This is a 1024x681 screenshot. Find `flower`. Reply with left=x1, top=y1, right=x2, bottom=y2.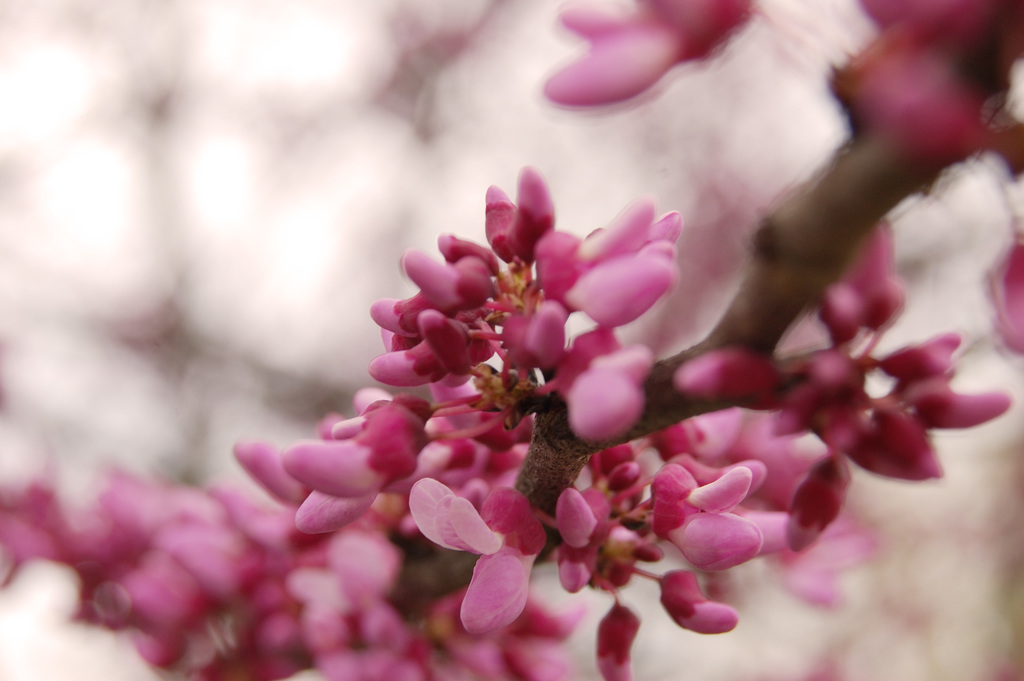
left=830, top=0, right=1023, bottom=180.
